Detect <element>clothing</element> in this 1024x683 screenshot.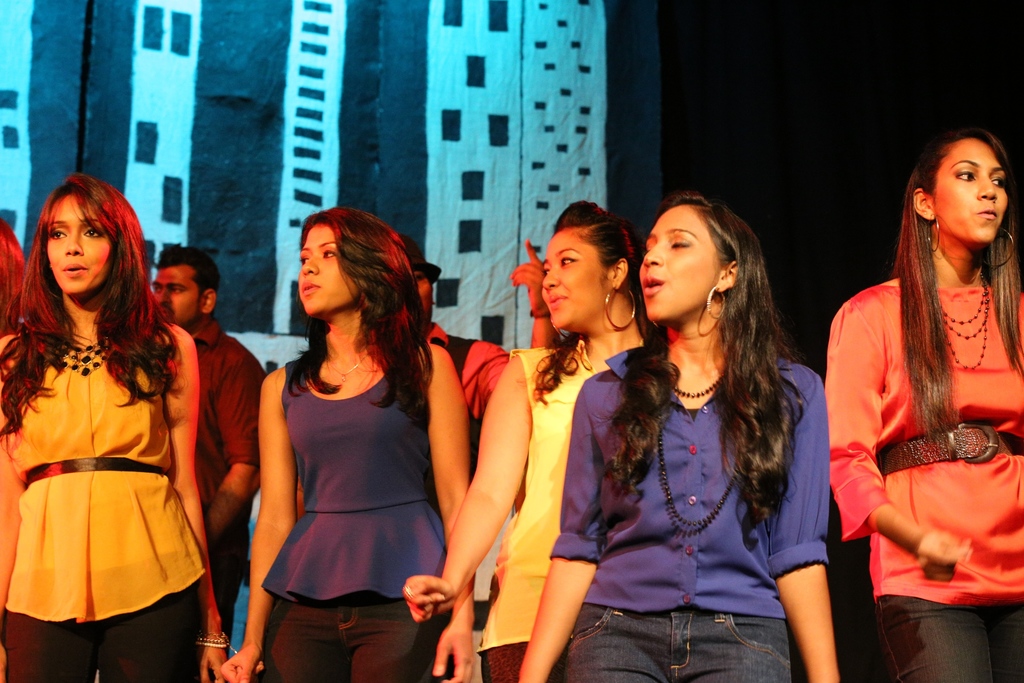
Detection: detection(538, 335, 832, 682).
